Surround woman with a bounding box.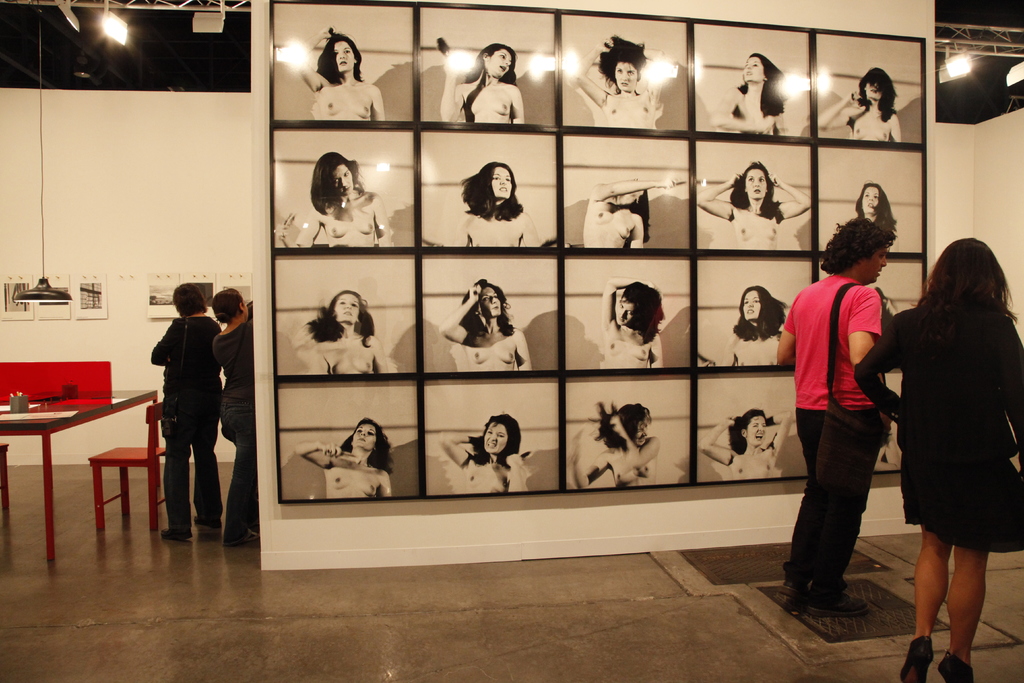
bbox=[570, 397, 662, 489].
